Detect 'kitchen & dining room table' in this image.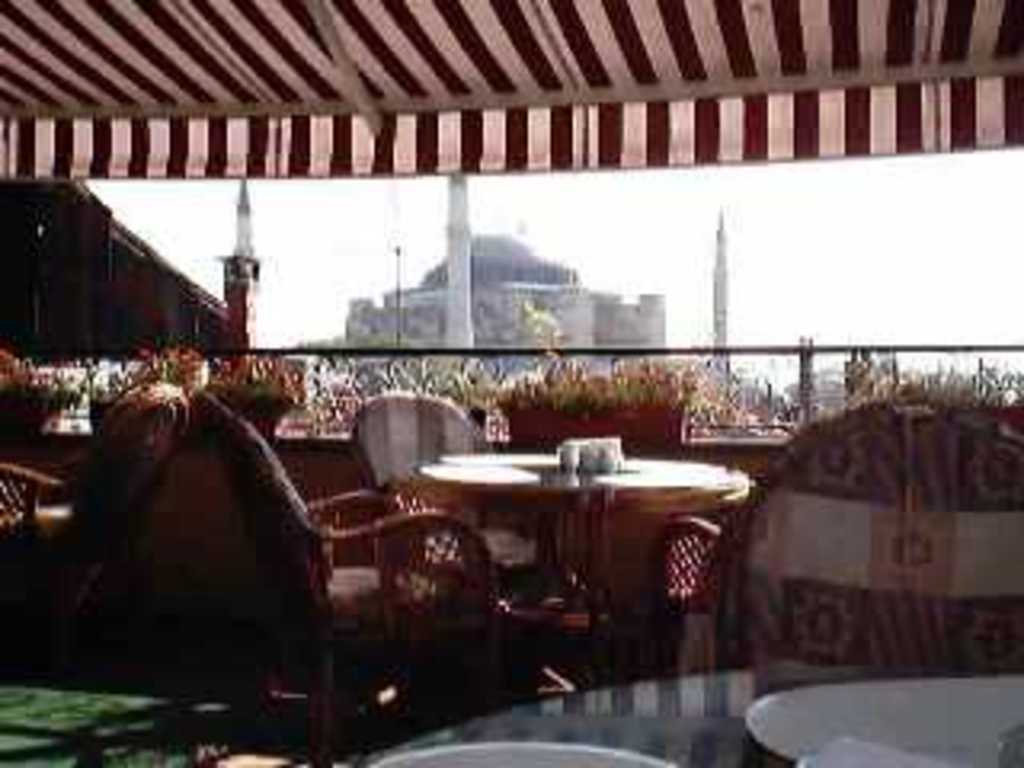
Detection: box(381, 435, 739, 653).
